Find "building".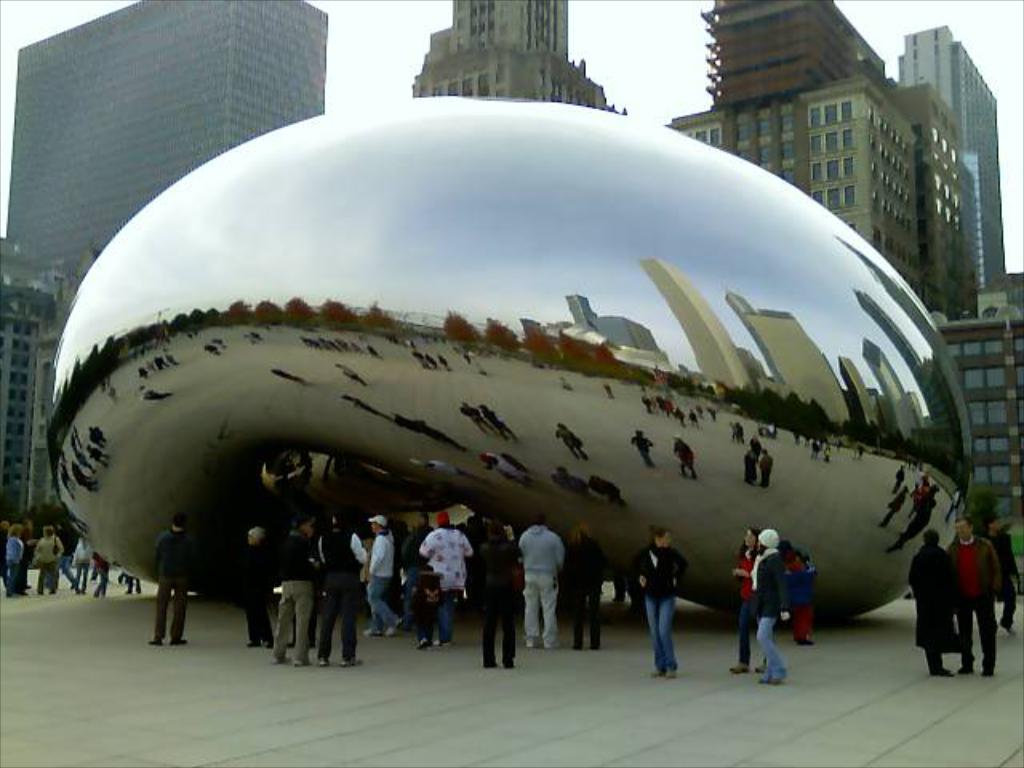
x1=662 y1=0 x2=962 y2=312.
